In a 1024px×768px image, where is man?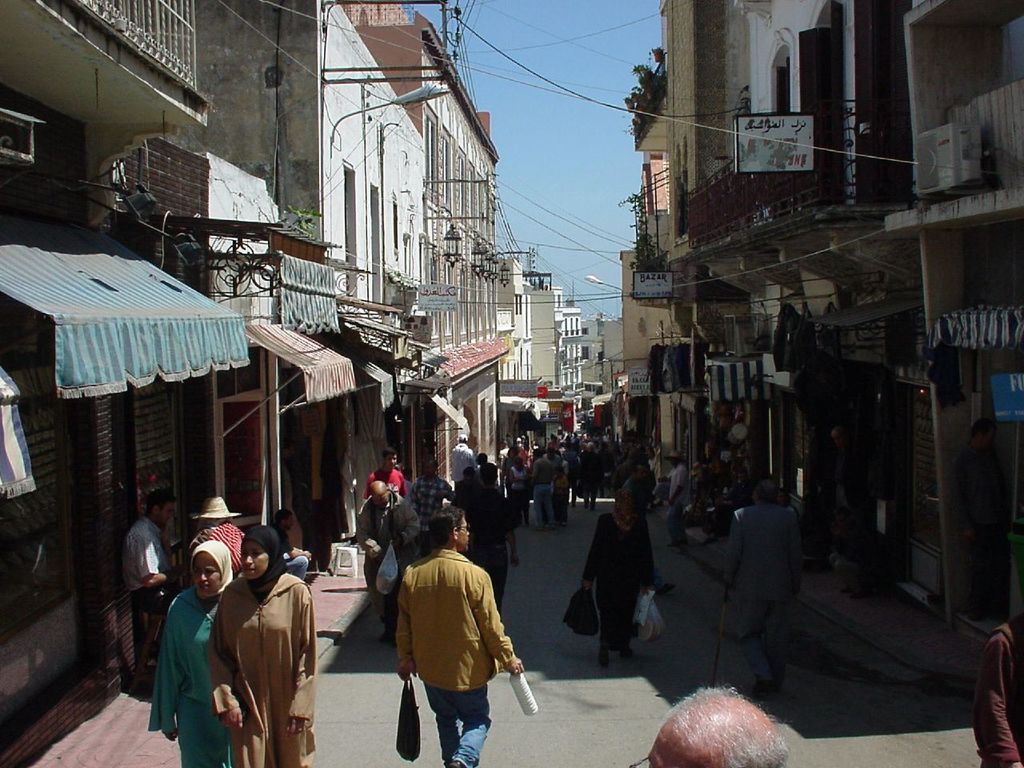
x1=650, y1=685, x2=788, y2=767.
